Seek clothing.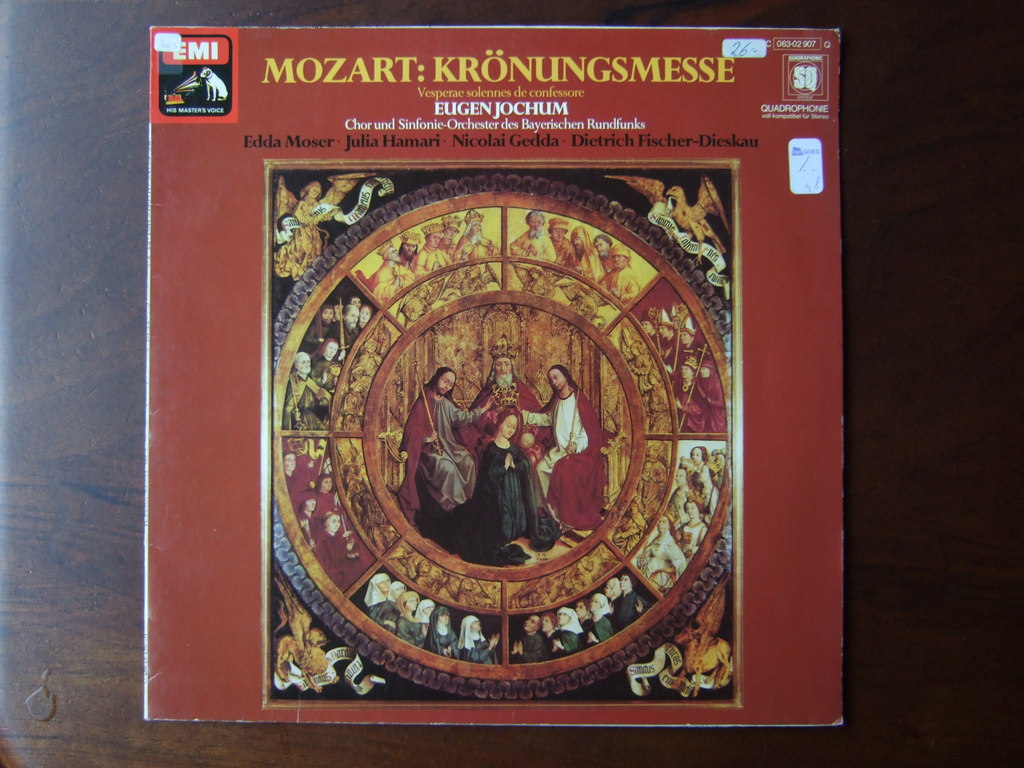
detection(676, 376, 709, 431).
